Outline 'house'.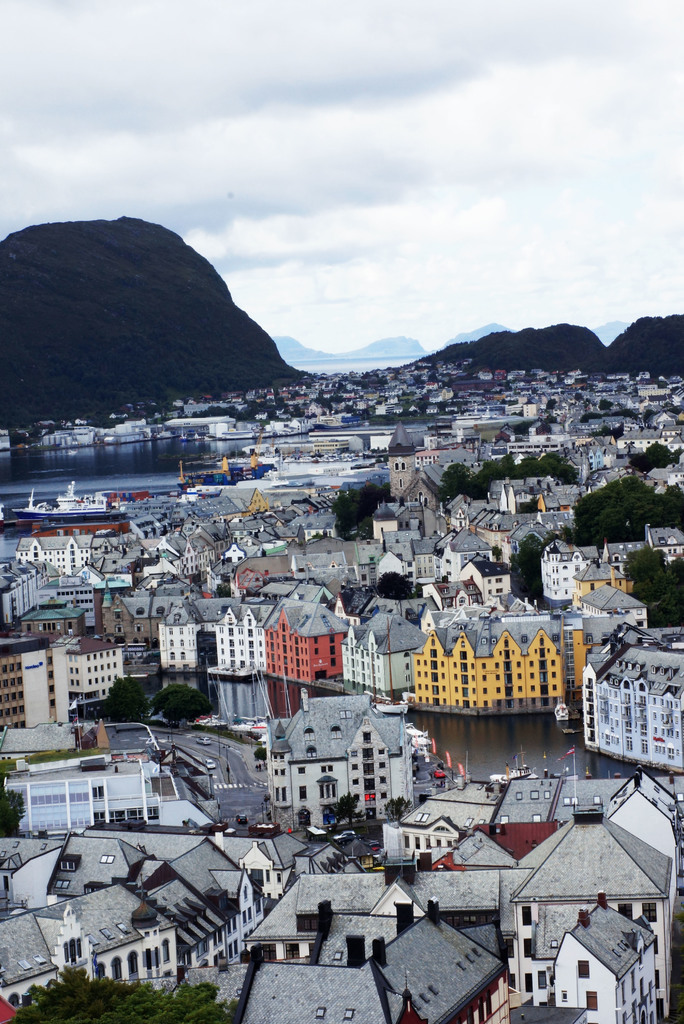
Outline: detection(480, 802, 681, 1023).
